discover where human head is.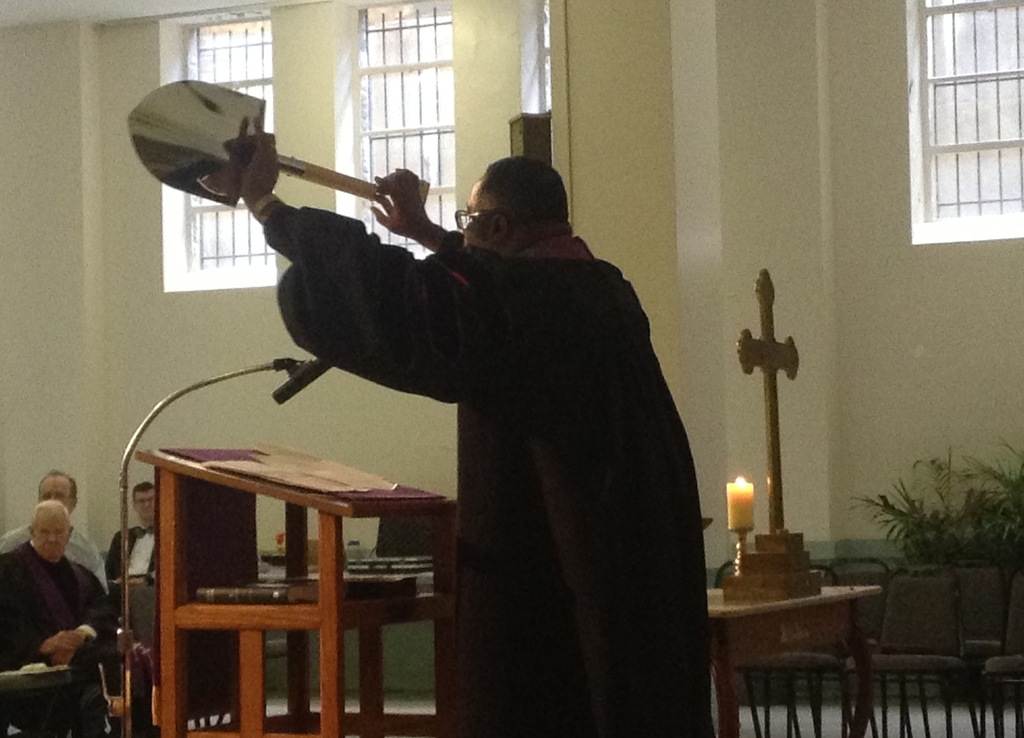
Discovered at 29:497:75:559.
